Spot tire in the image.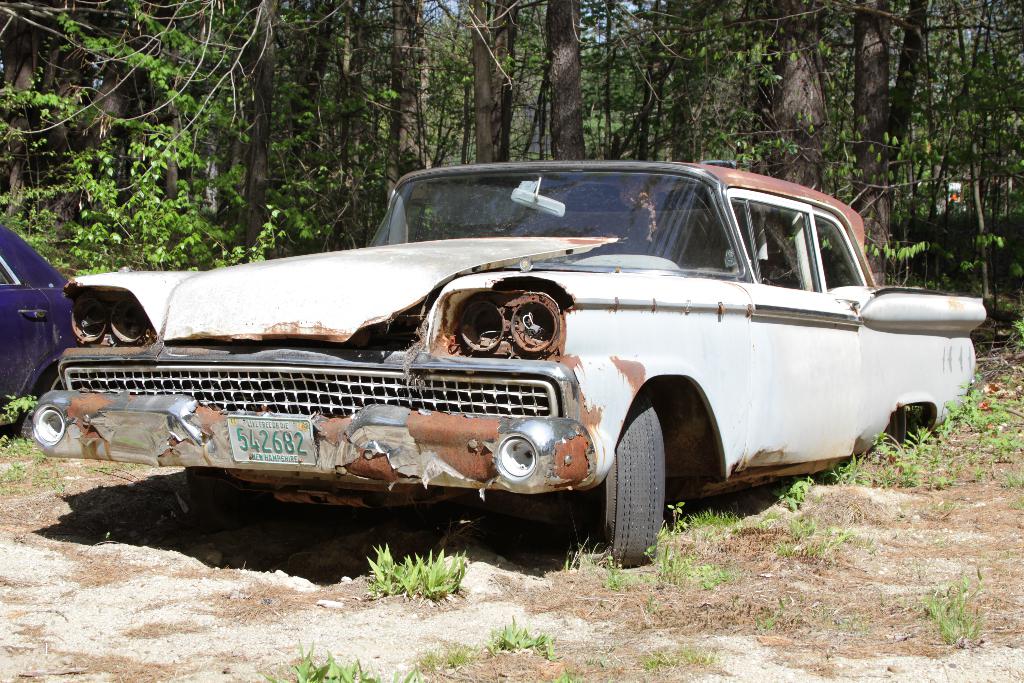
tire found at crop(888, 402, 916, 444).
